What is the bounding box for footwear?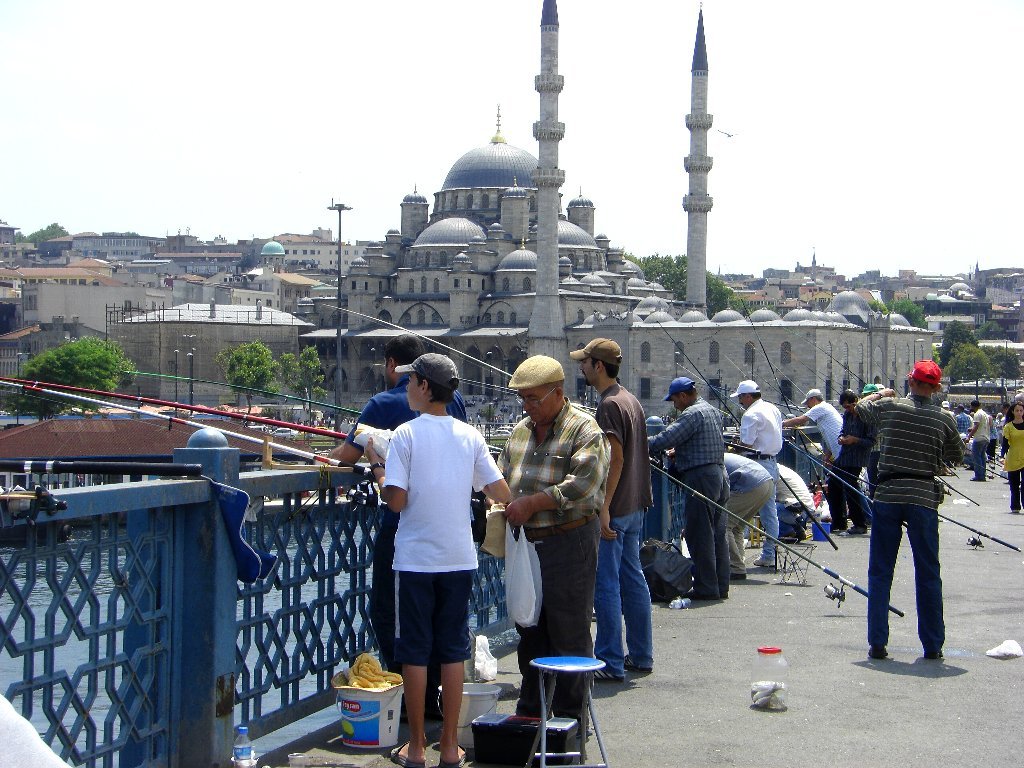
871/641/890/657.
